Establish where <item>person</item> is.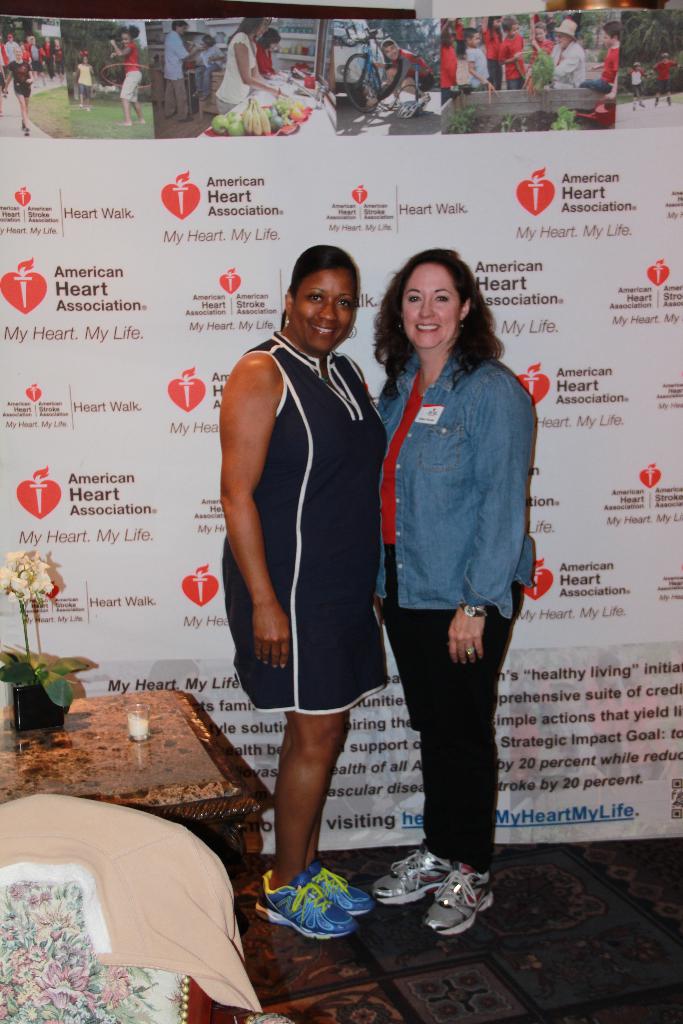
Established at l=72, t=57, r=98, b=111.
